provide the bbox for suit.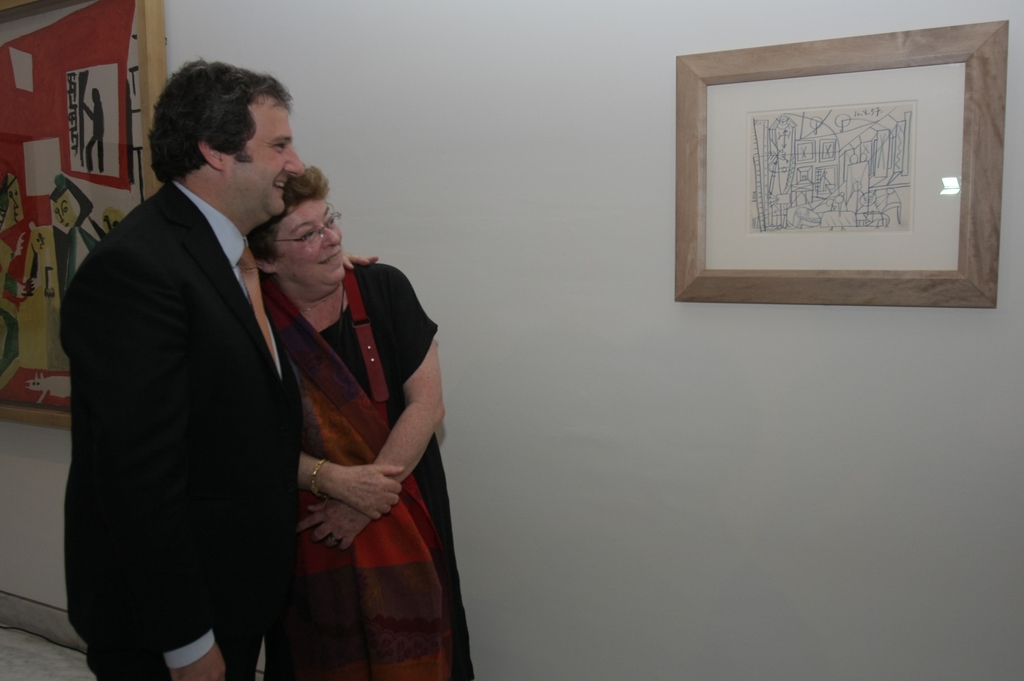
(56, 180, 307, 678).
